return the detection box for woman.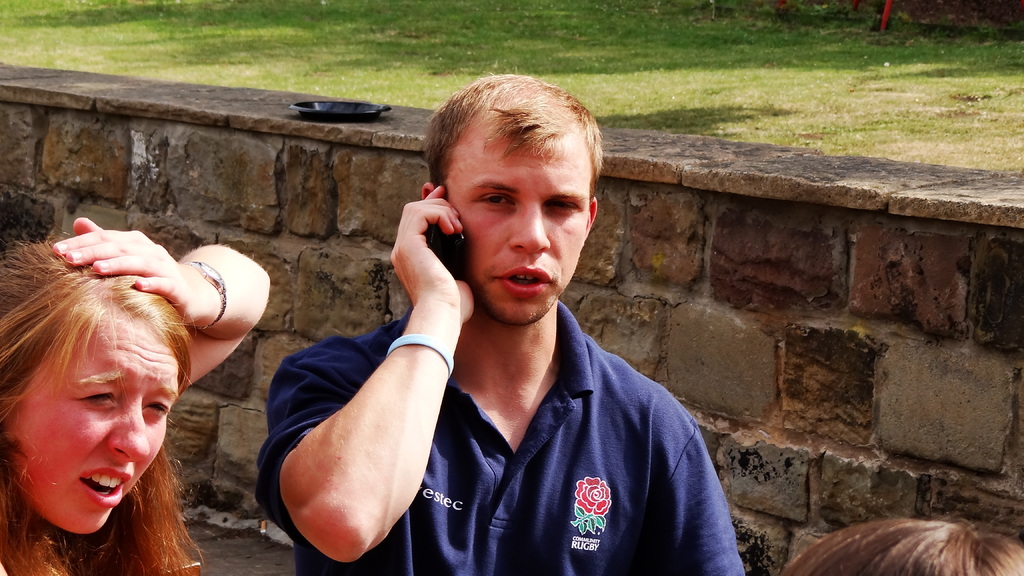
(left=0, top=214, right=253, bottom=560).
